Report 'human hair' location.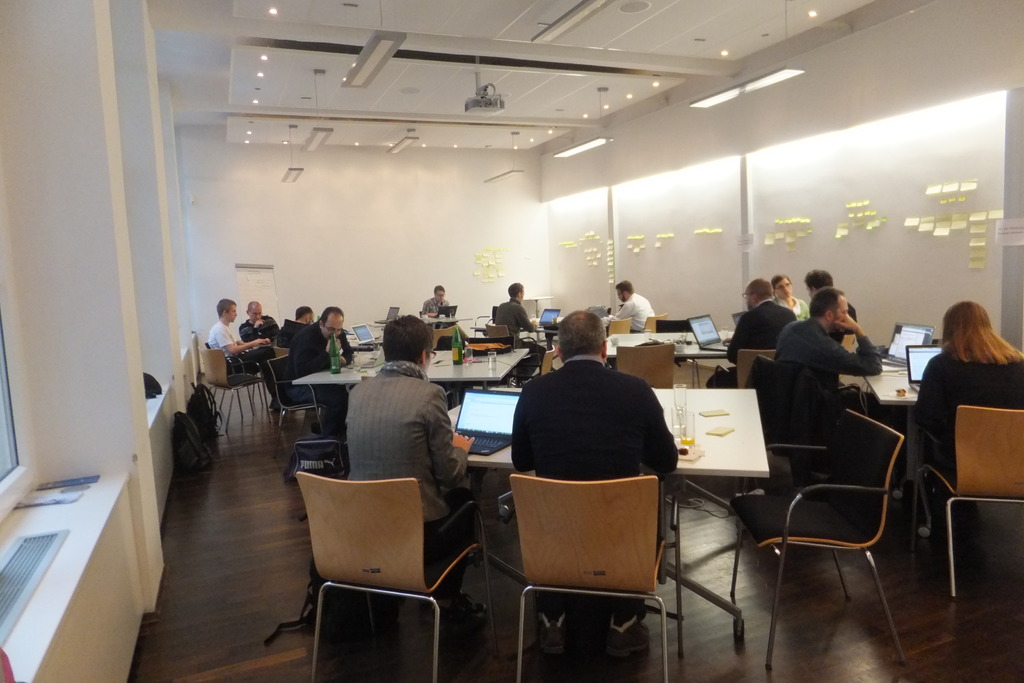
Report: crop(939, 298, 1023, 362).
